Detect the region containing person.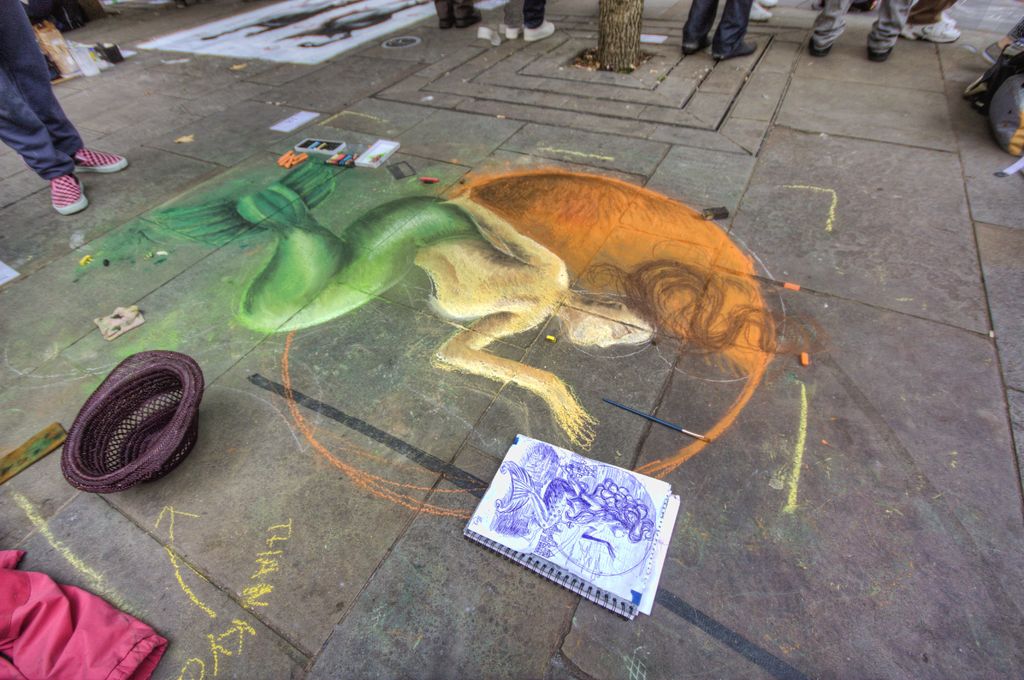
{"x1": 436, "y1": 0, "x2": 486, "y2": 28}.
